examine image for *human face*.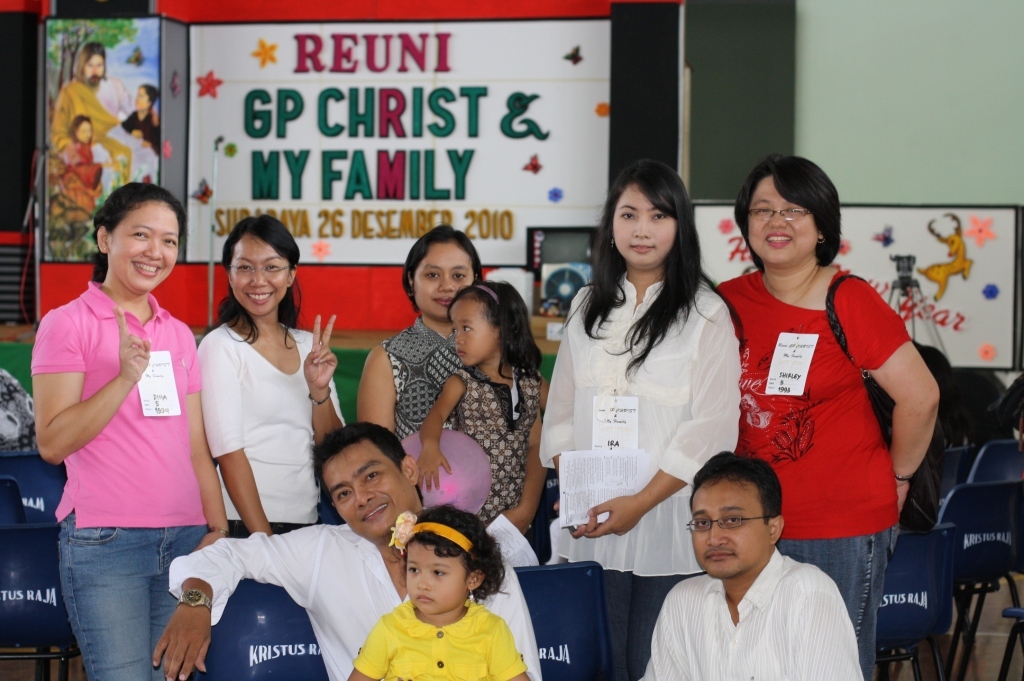
Examination result: pyautogui.locateOnScreen(322, 439, 405, 539).
